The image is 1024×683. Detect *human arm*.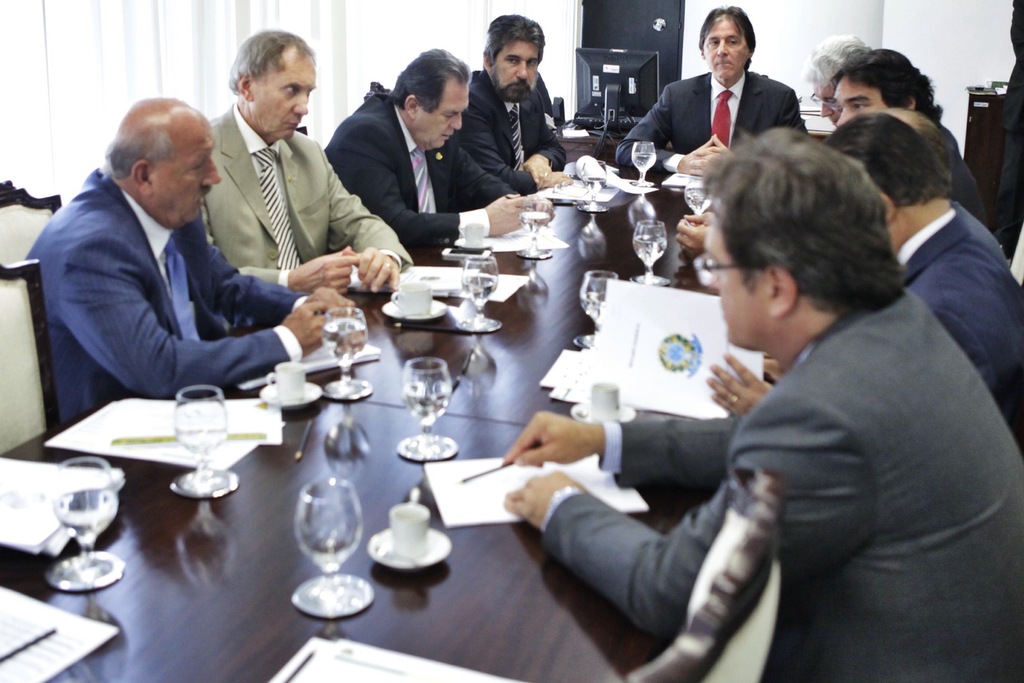
Detection: Rect(699, 350, 774, 421).
